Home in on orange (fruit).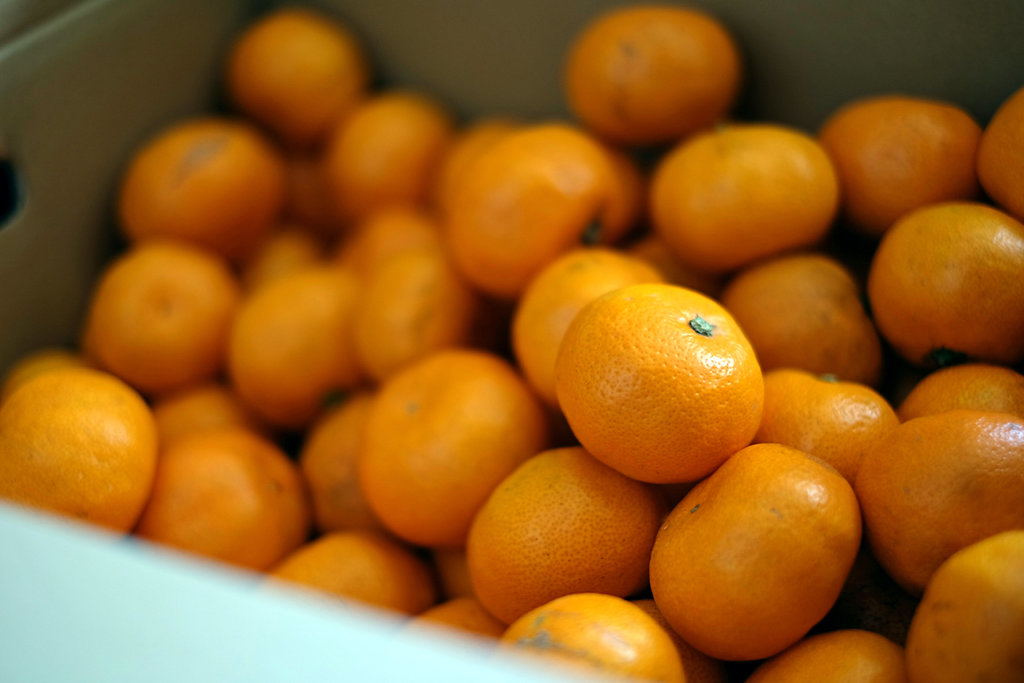
Homed in at 556 288 763 483.
